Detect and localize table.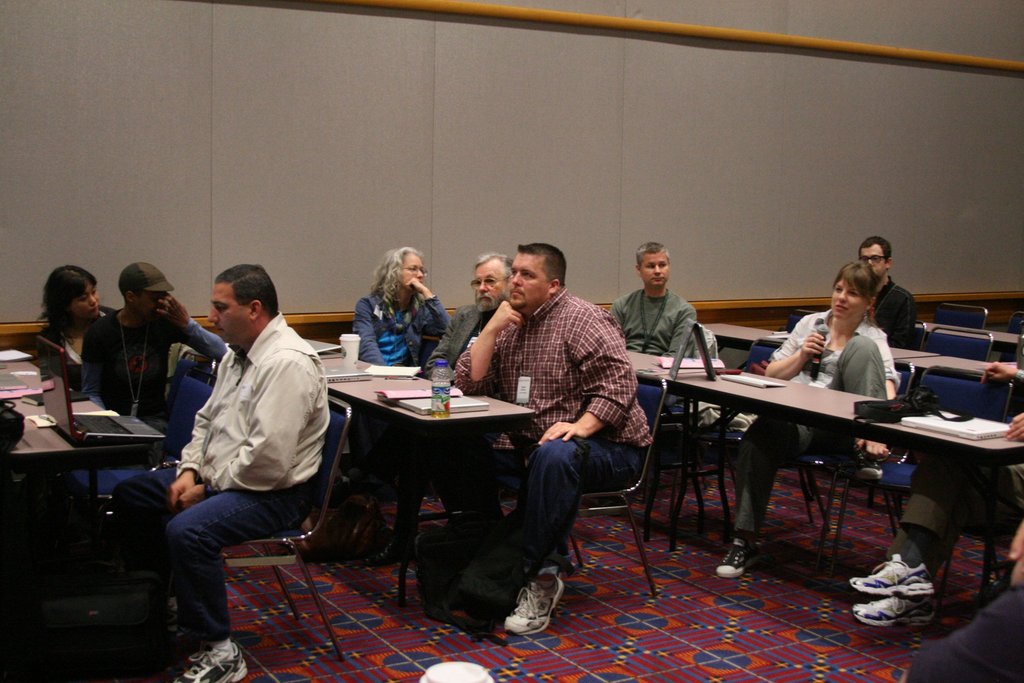
Localized at locate(700, 320, 938, 365).
